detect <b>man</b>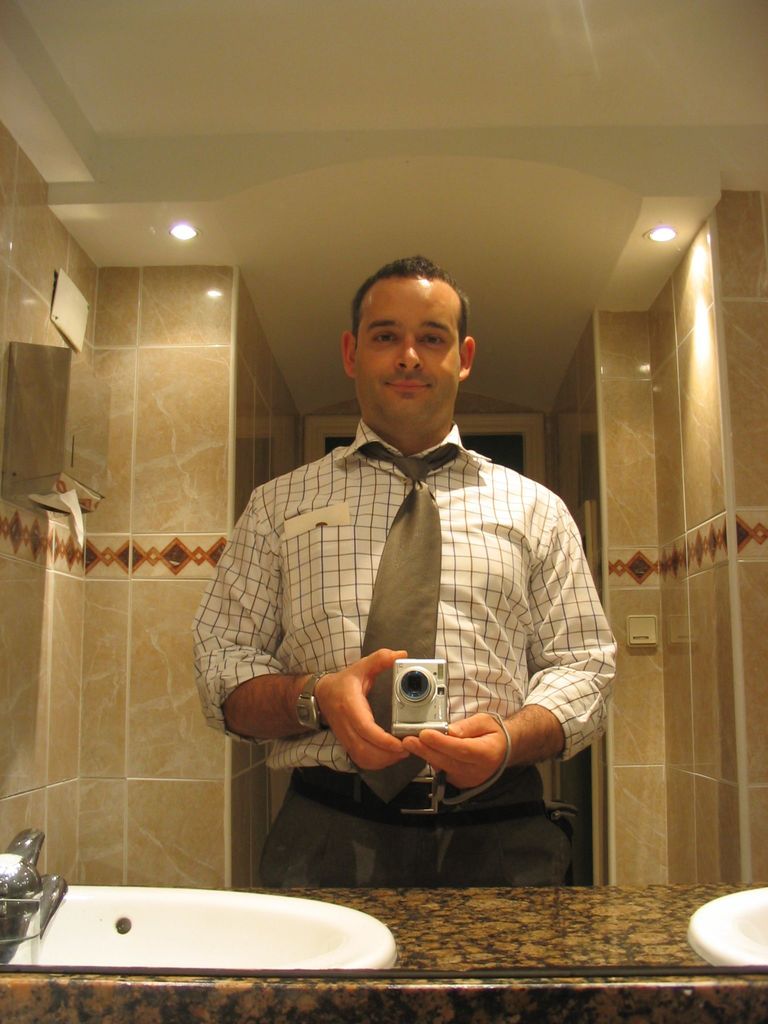
box=[208, 275, 630, 879]
